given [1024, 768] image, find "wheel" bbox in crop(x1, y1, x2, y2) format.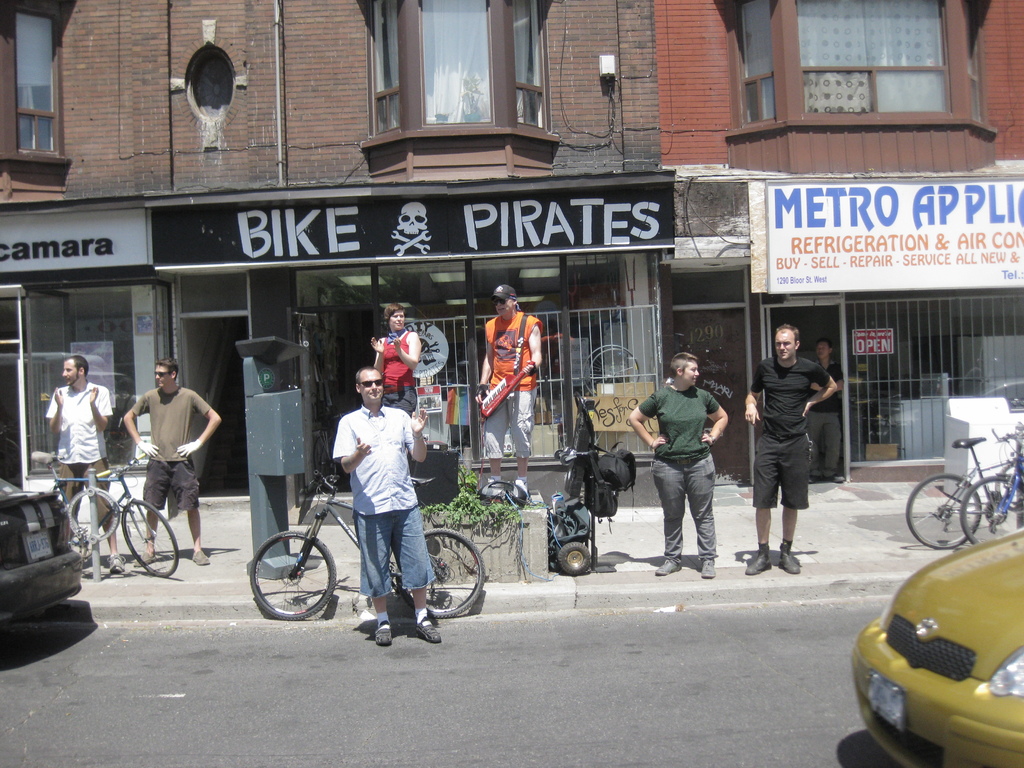
crop(957, 472, 1023, 547).
